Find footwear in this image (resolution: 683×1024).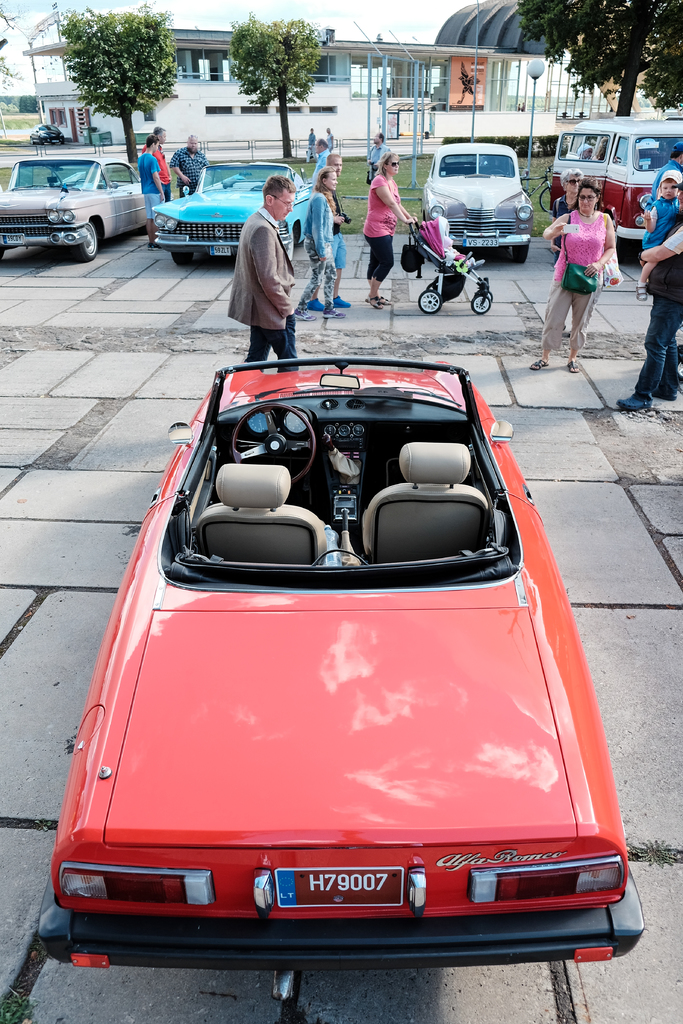
box=[303, 301, 329, 317].
